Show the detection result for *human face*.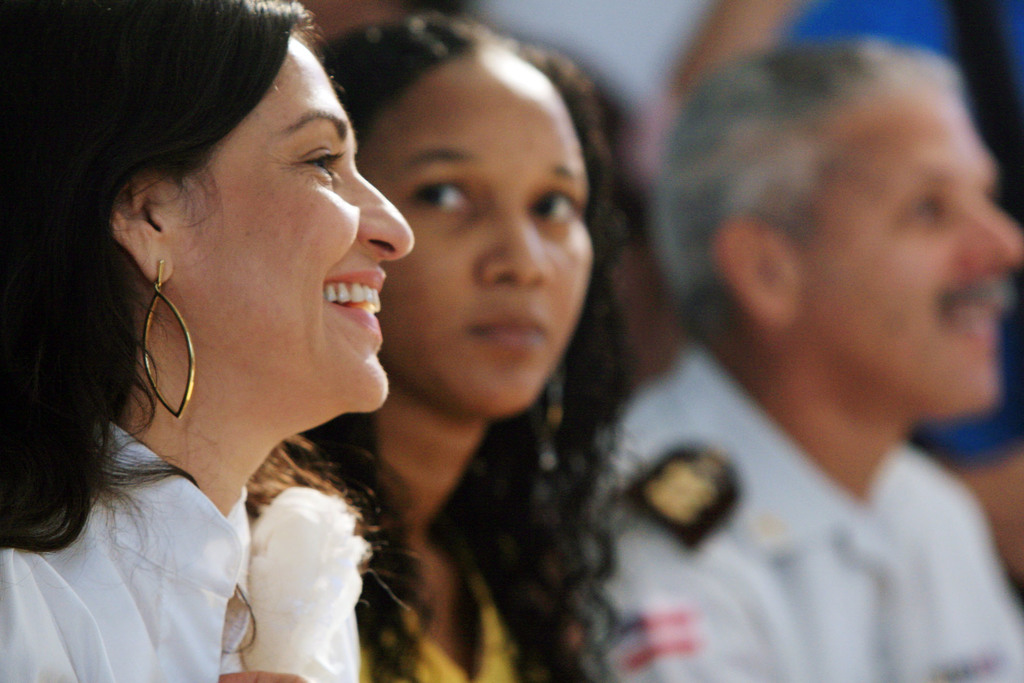
locate(349, 42, 596, 418).
